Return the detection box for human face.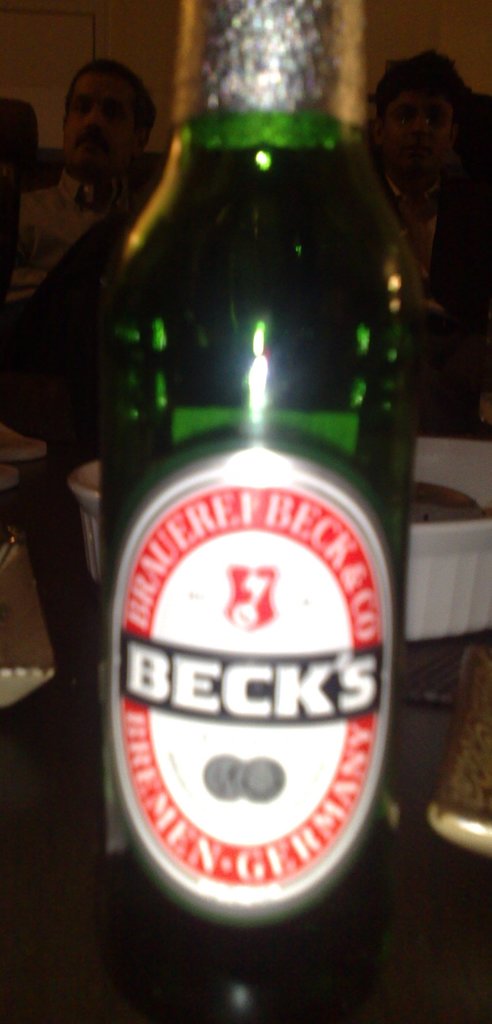
pyautogui.locateOnScreen(382, 84, 454, 189).
